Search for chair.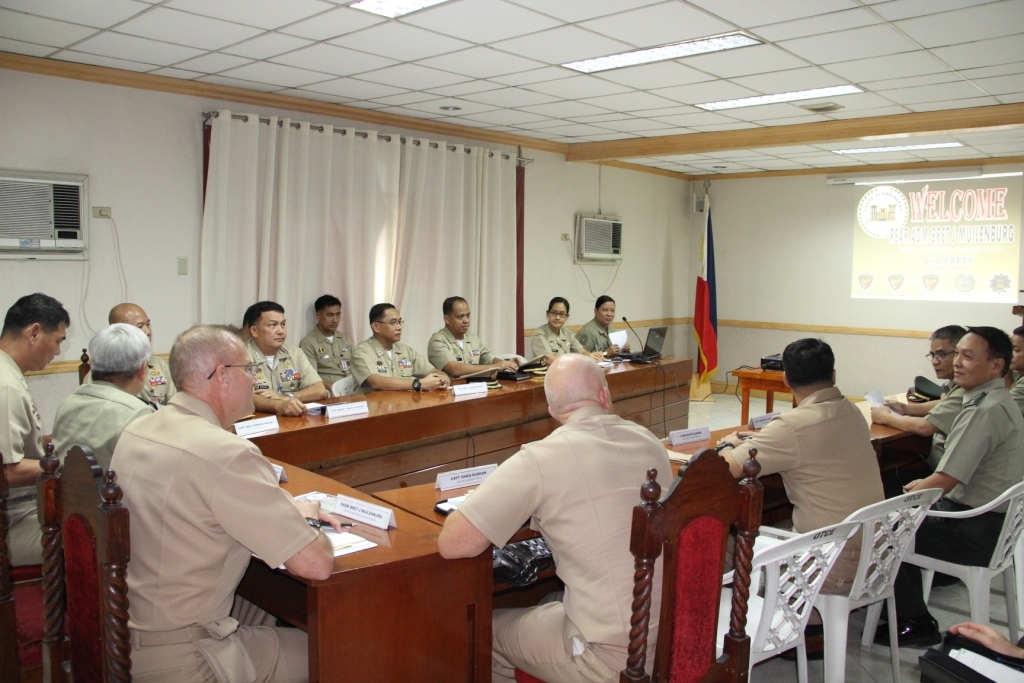
Found at <bbox>896, 481, 1023, 651</bbox>.
